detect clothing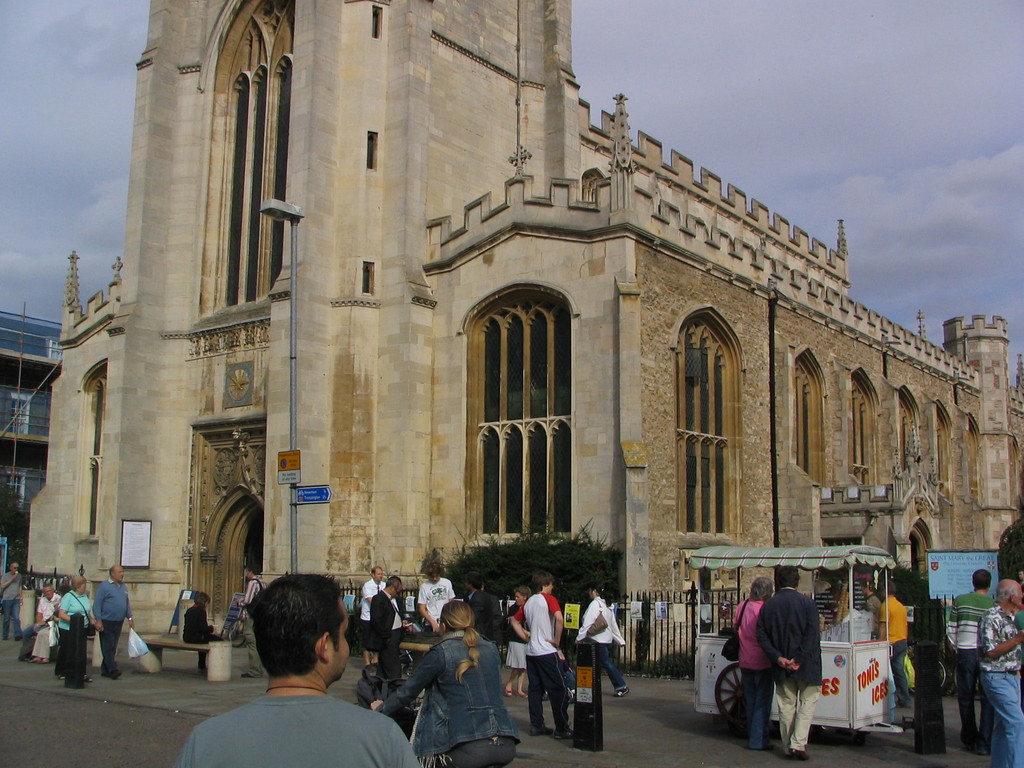
BBox(180, 602, 221, 668)
